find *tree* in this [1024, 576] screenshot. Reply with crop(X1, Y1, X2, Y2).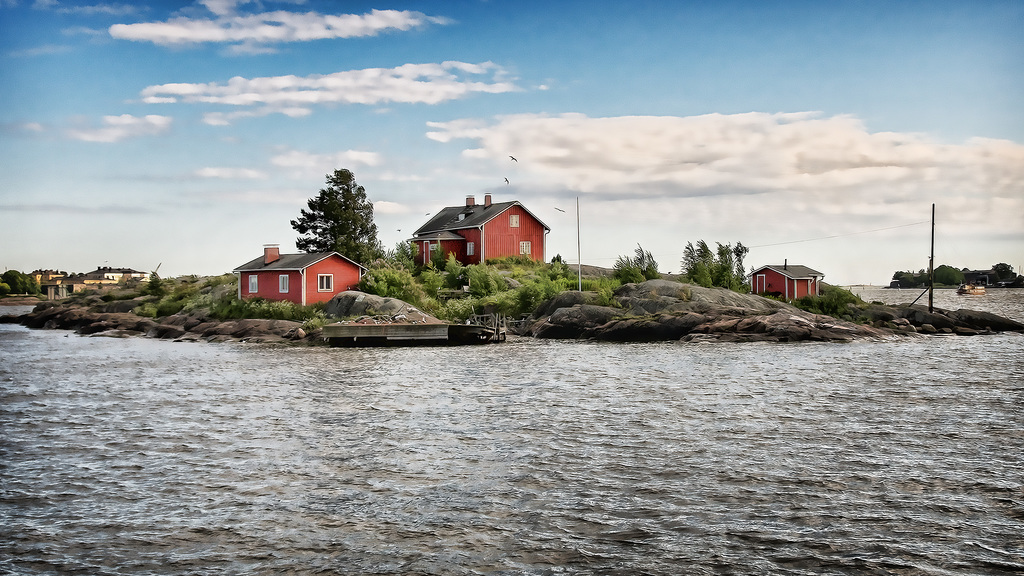
crop(676, 236, 703, 281).
